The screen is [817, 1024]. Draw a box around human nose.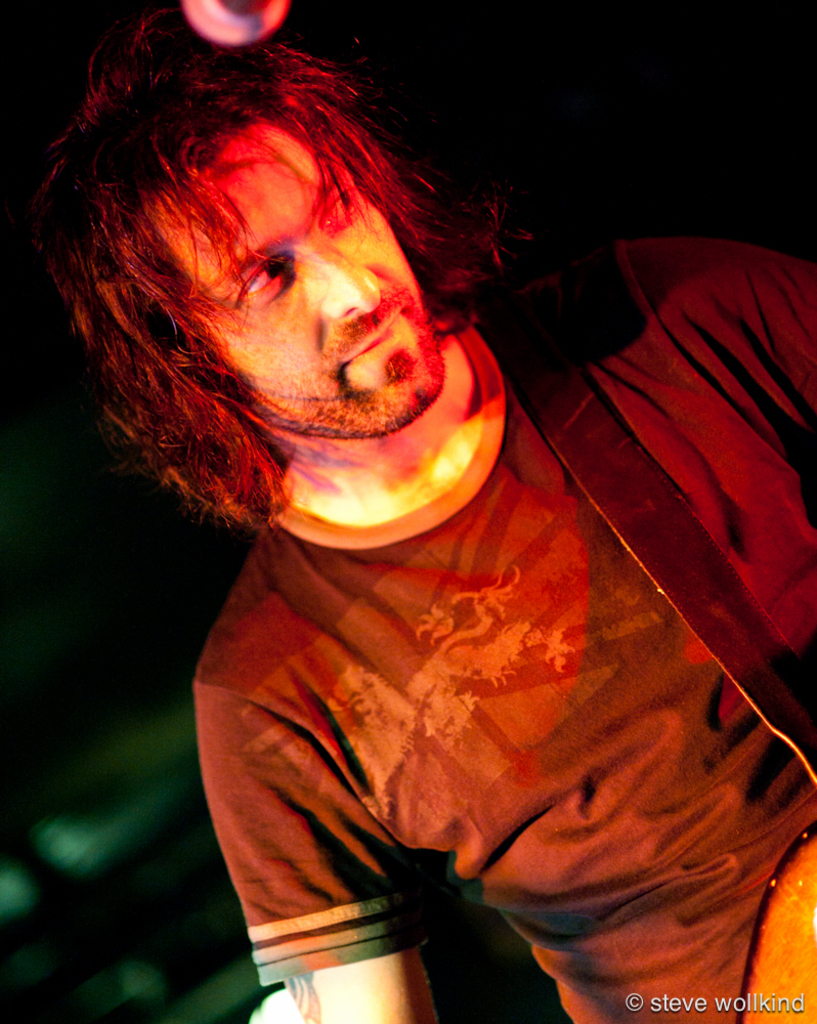
detection(302, 229, 384, 324).
